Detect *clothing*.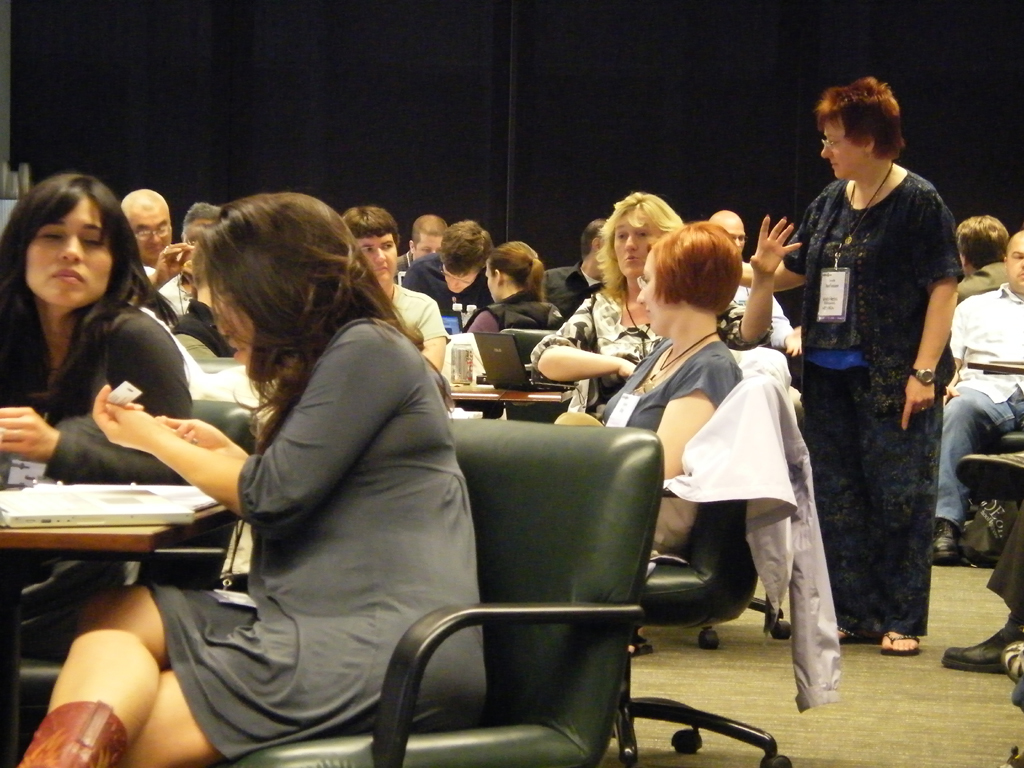
Detected at bbox(656, 357, 843, 717).
